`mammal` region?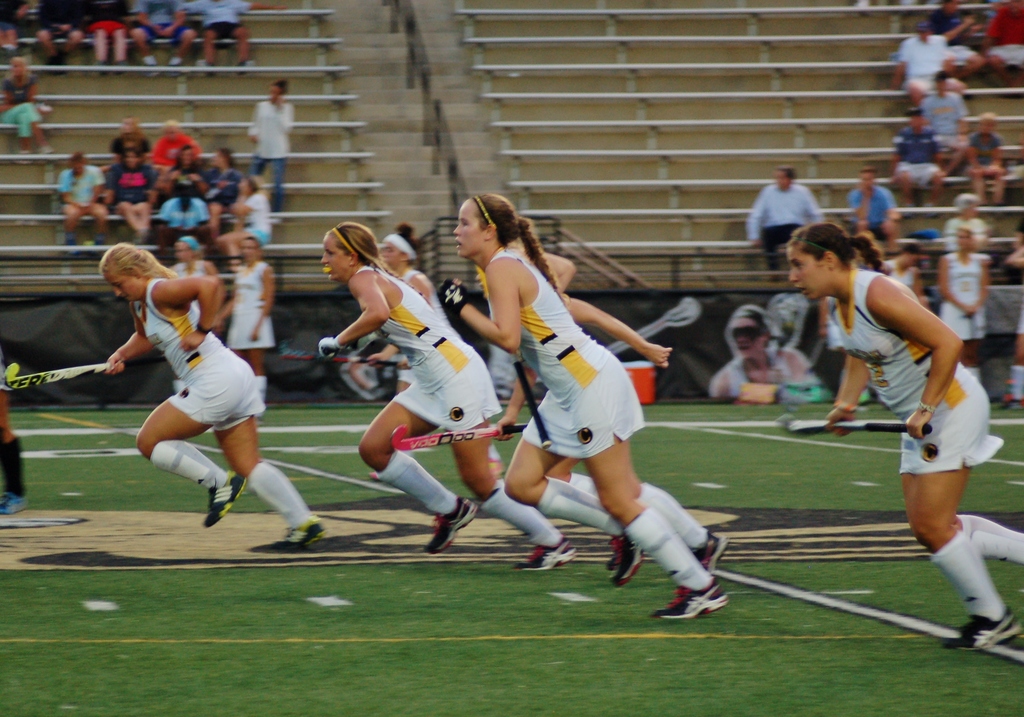
(left=35, top=0, right=93, bottom=63)
